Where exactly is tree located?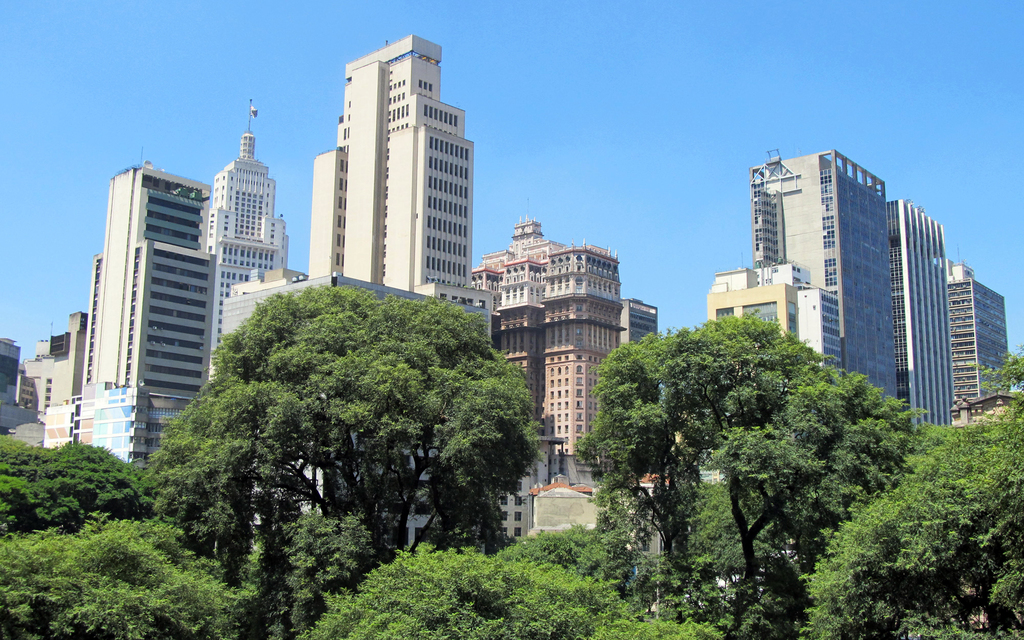
Its bounding box is (195, 264, 530, 563).
